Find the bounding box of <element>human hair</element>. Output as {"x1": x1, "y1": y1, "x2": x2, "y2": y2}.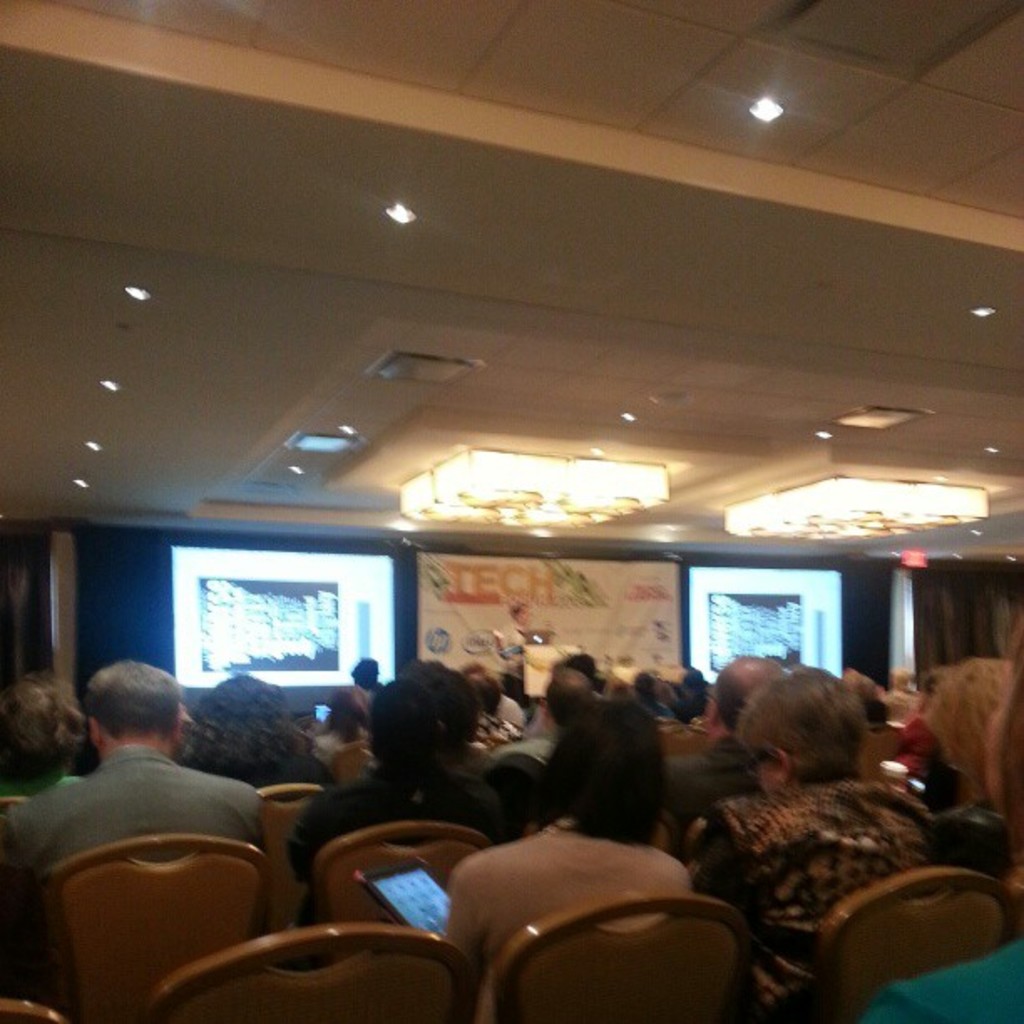
{"x1": 189, "y1": 671, "x2": 311, "y2": 778}.
